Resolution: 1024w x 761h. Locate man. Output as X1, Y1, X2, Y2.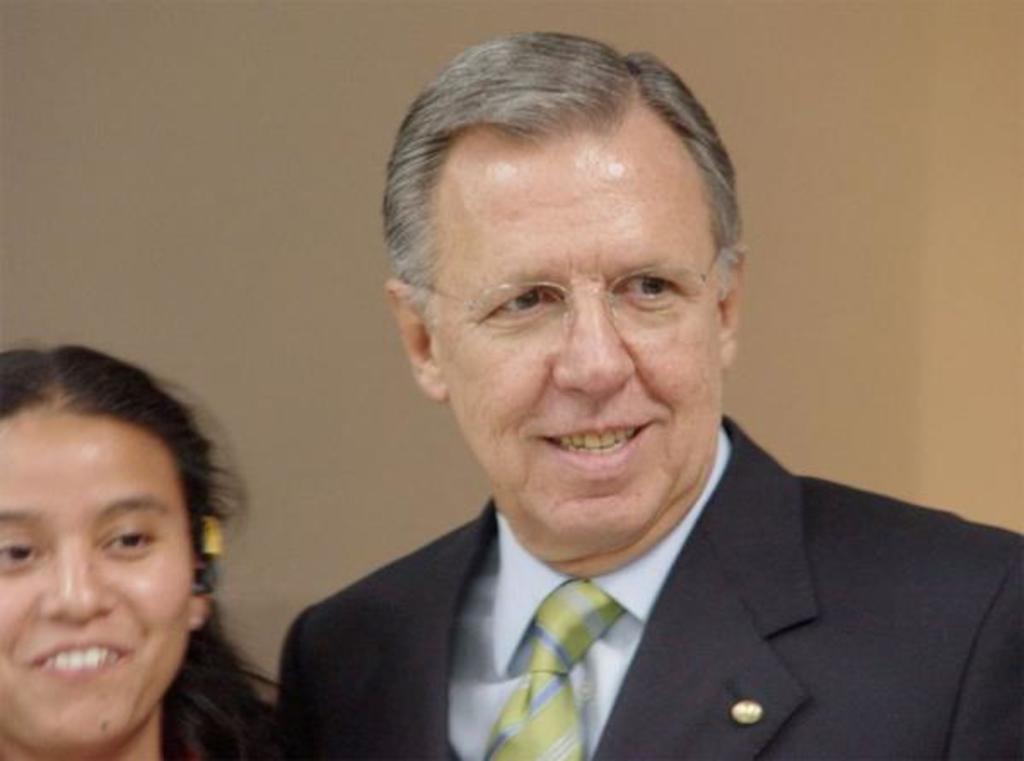
205, 61, 1004, 760.
